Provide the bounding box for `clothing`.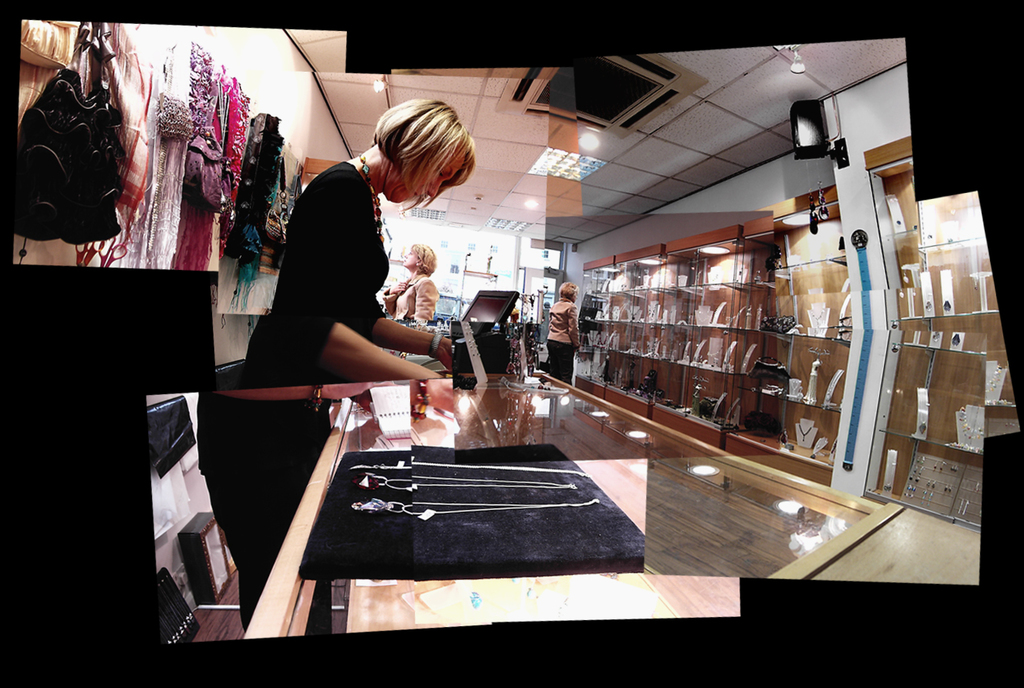
386 271 440 327.
